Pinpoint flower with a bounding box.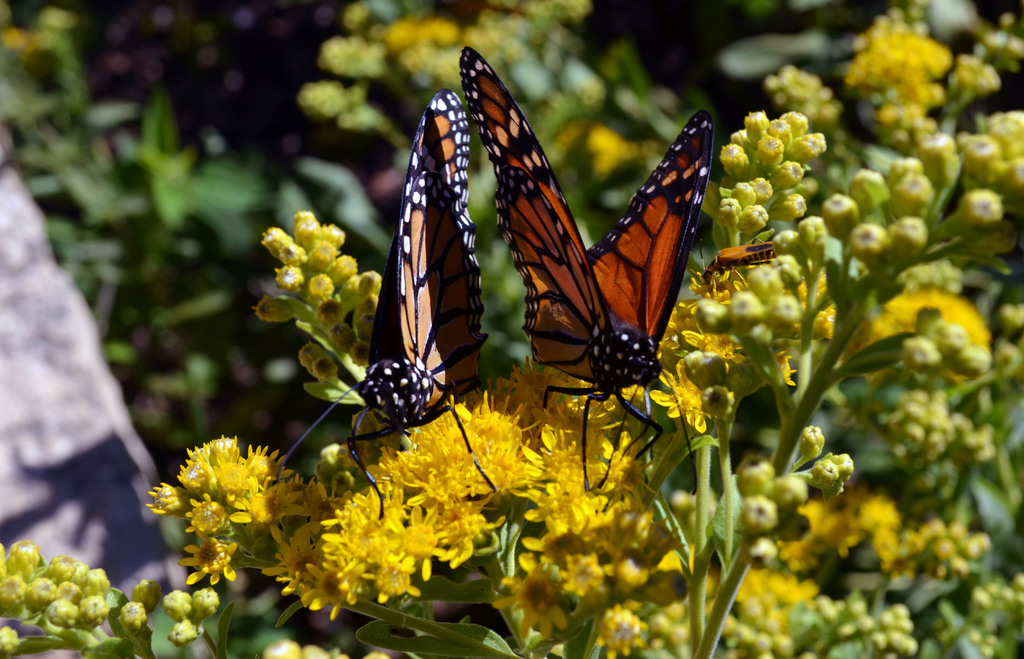
846,24,963,131.
